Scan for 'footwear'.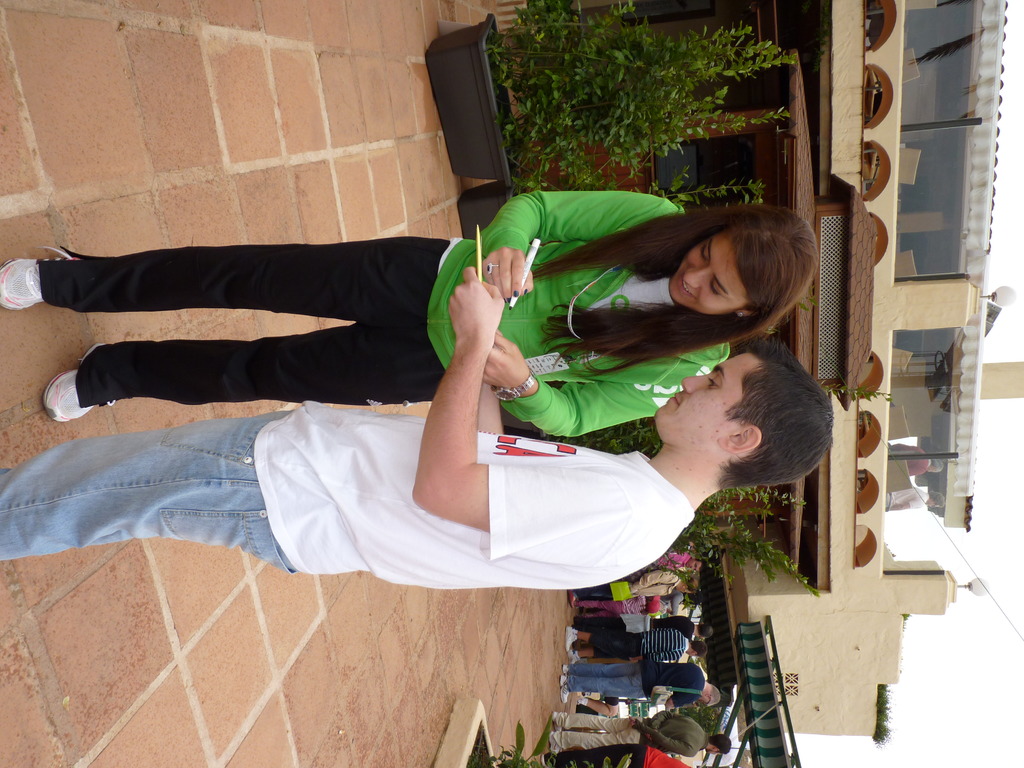
Scan result: left=561, top=666, right=569, bottom=675.
